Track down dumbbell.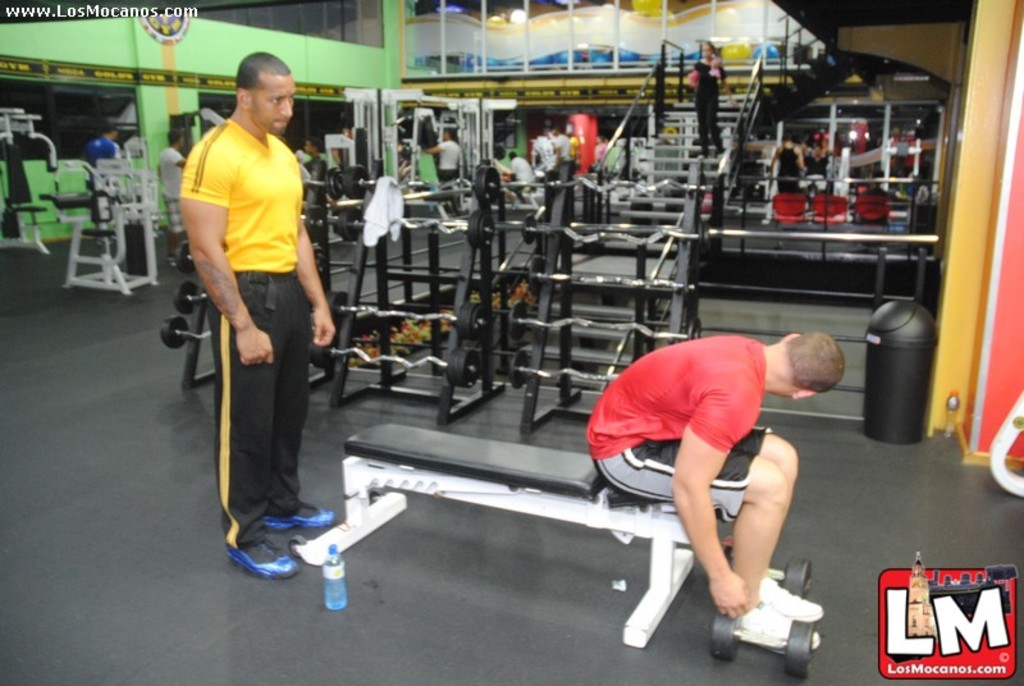
Tracked to rect(717, 552, 814, 598).
